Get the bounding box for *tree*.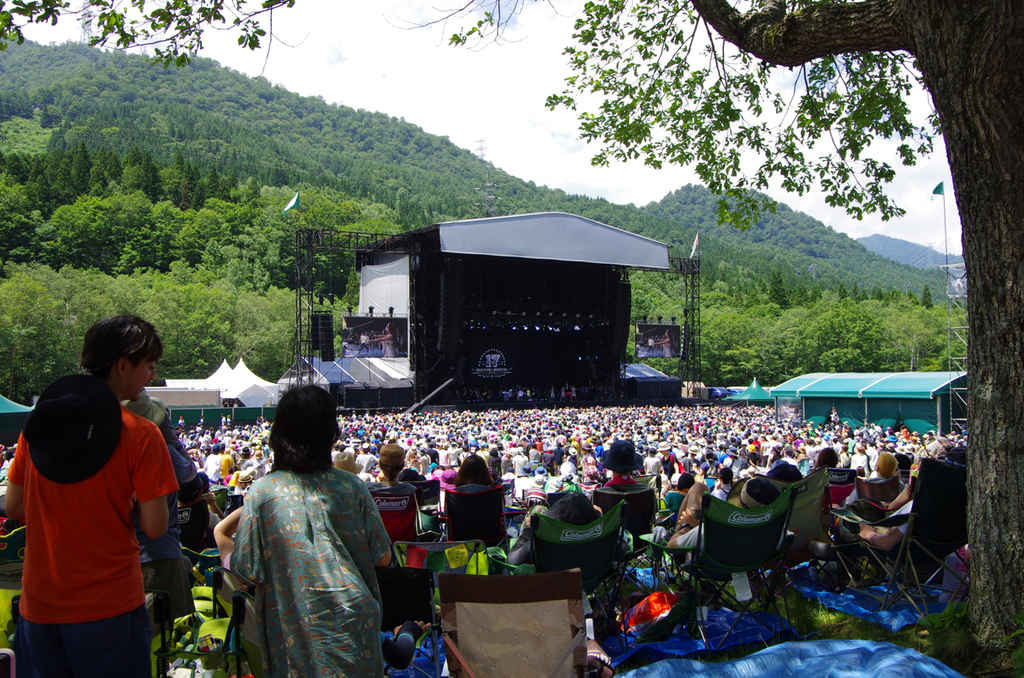
(783,297,890,373).
